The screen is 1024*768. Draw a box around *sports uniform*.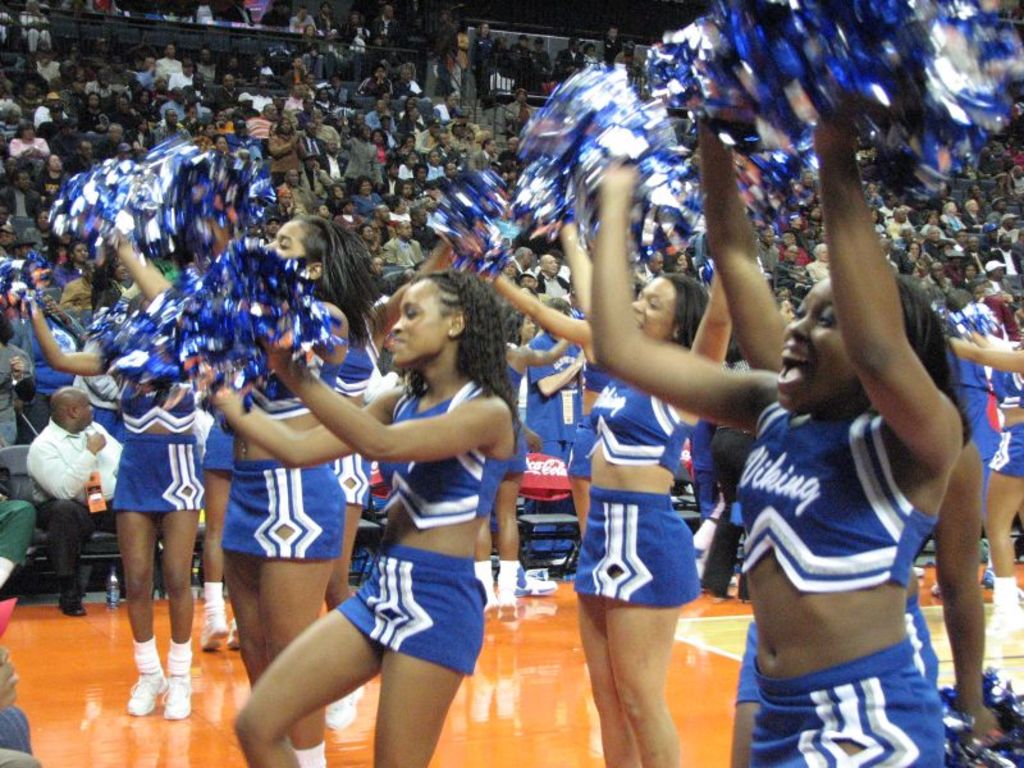
<bbox>323, 324, 372, 503</bbox>.
